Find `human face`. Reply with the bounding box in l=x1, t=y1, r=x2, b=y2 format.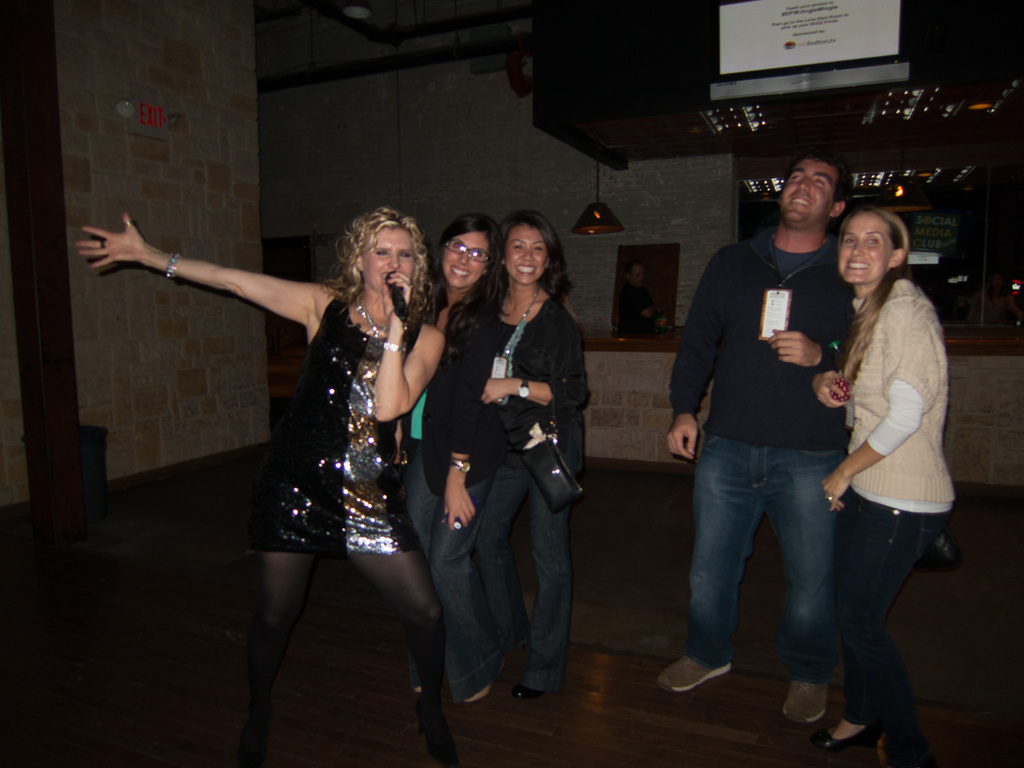
l=507, t=224, r=552, b=284.
